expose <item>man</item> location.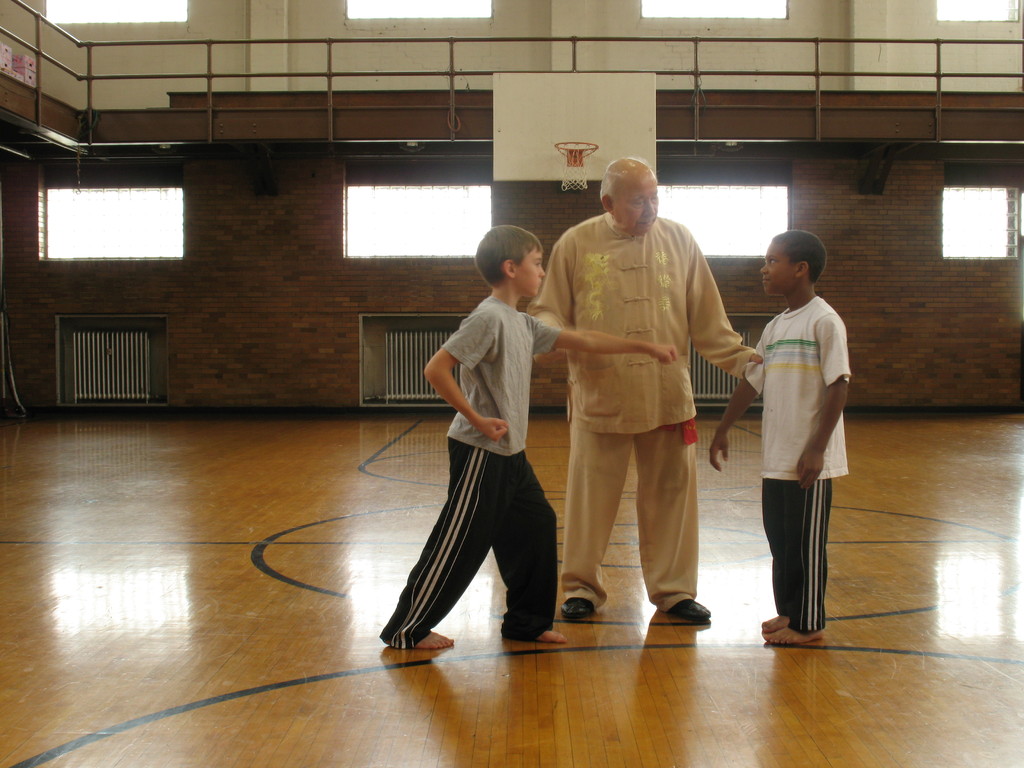
Exposed at {"left": 527, "top": 145, "right": 755, "bottom": 639}.
